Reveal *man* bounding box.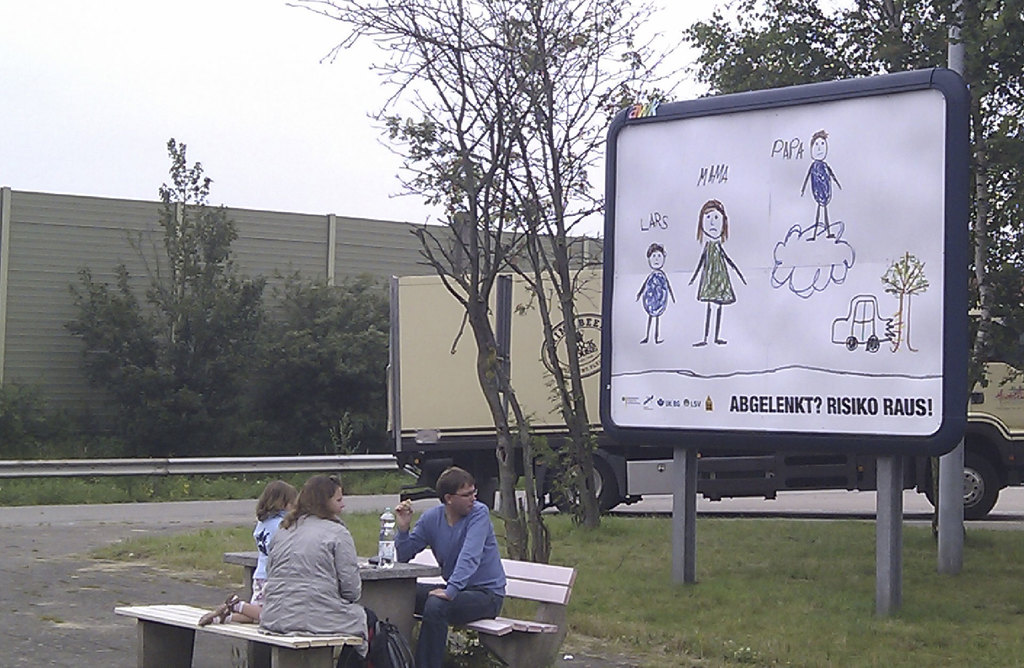
Revealed: x1=396, y1=470, x2=516, y2=643.
